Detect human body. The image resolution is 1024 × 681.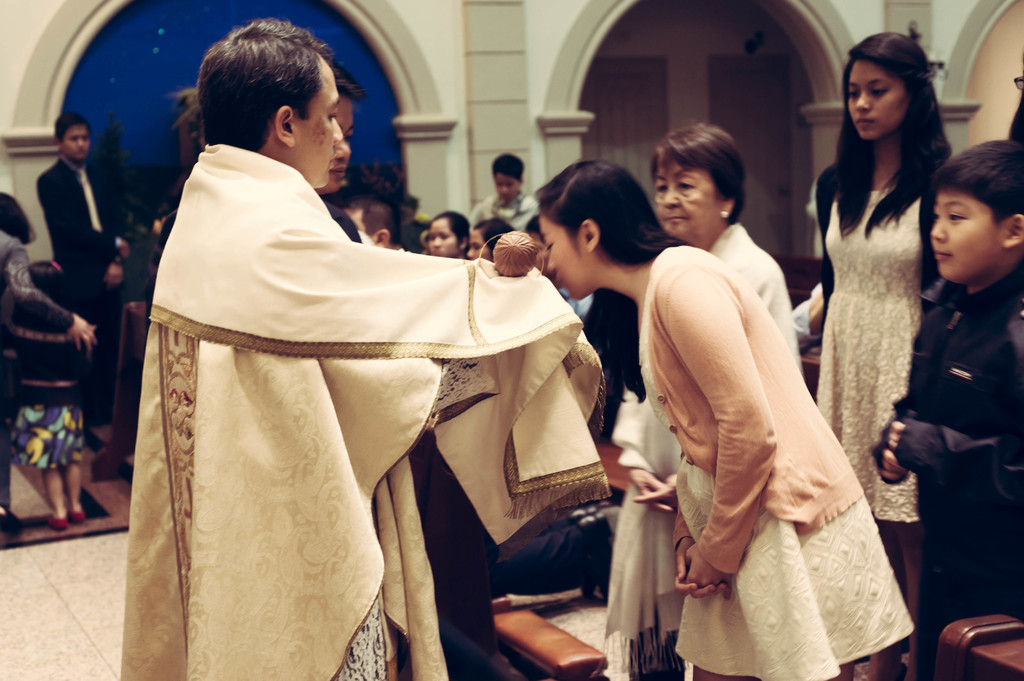
crop(132, 67, 600, 680).
